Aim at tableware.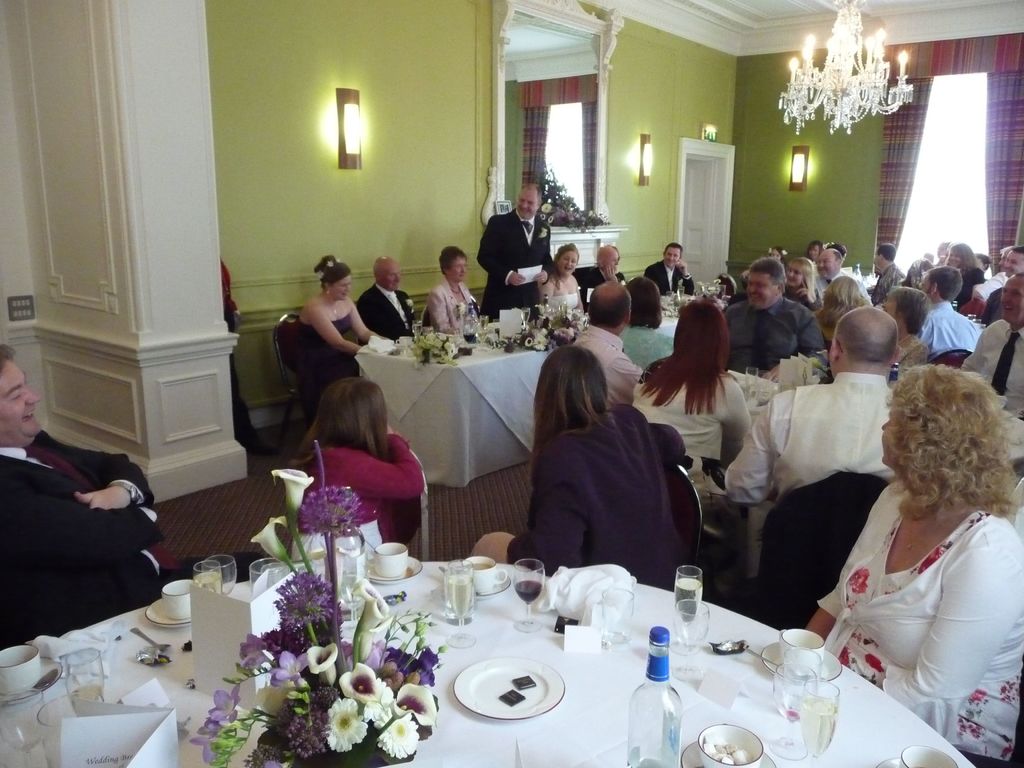
Aimed at 374:544:401:579.
